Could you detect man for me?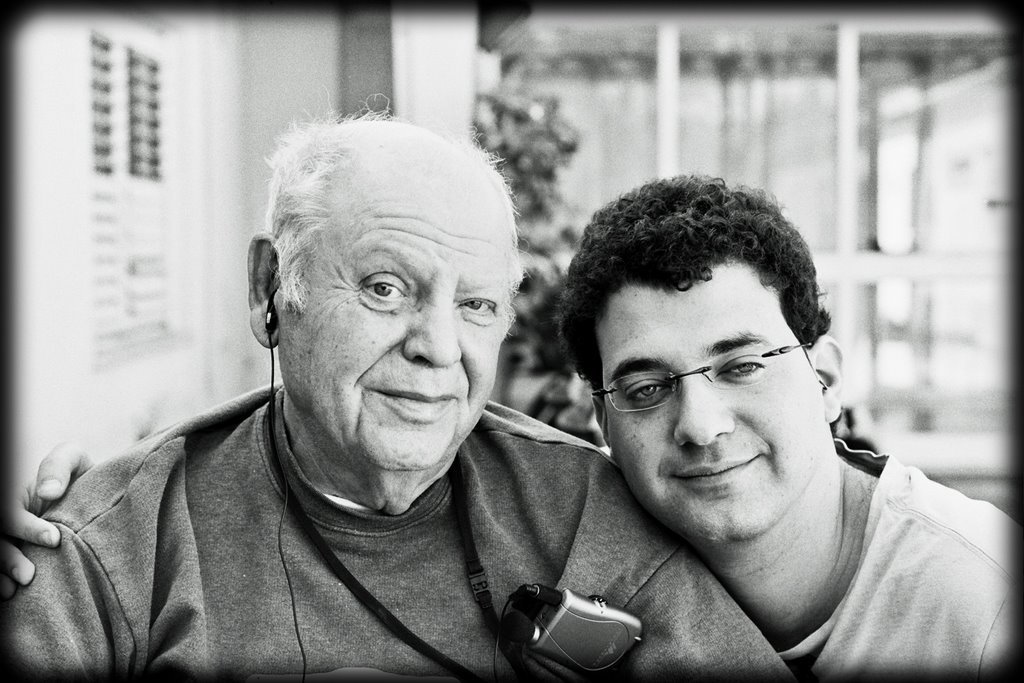
Detection result: x1=0 y1=169 x2=1021 y2=679.
